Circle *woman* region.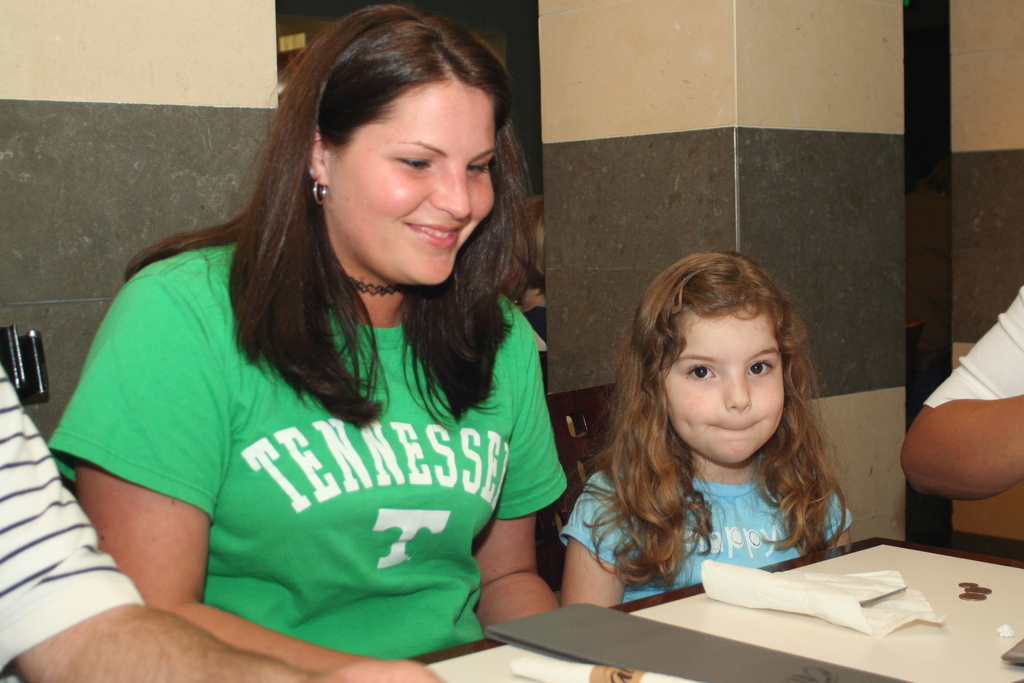
Region: <box>43,21,610,668</box>.
